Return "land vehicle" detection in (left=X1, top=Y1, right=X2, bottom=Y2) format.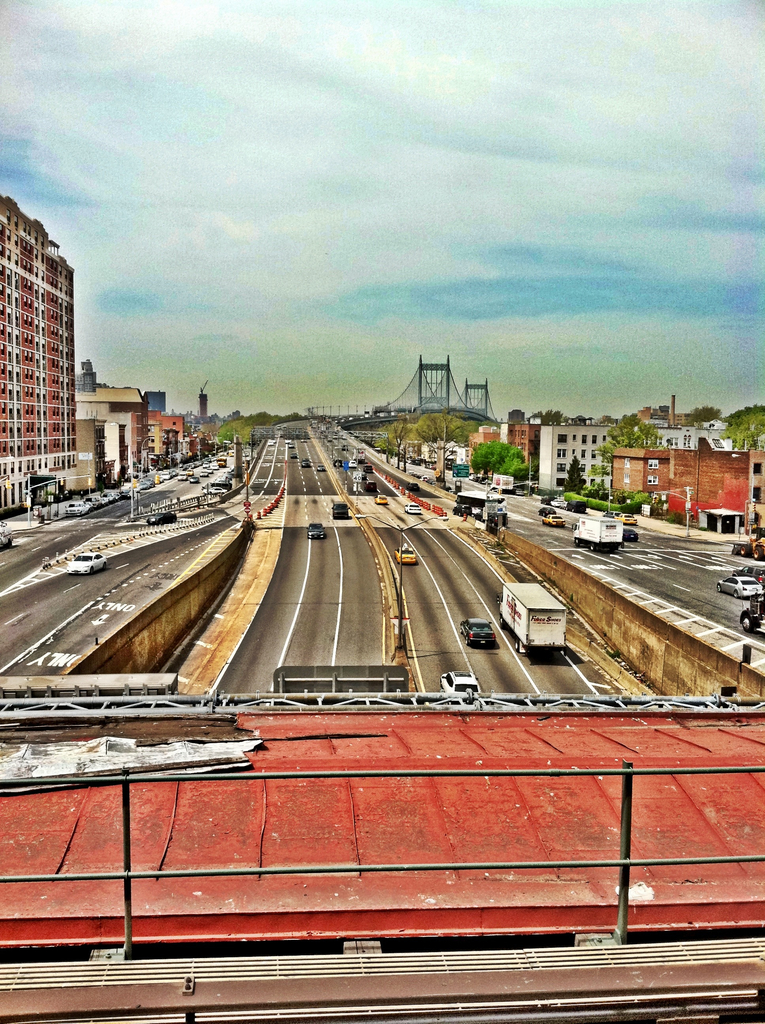
(left=619, top=513, right=638, bottom=524).
